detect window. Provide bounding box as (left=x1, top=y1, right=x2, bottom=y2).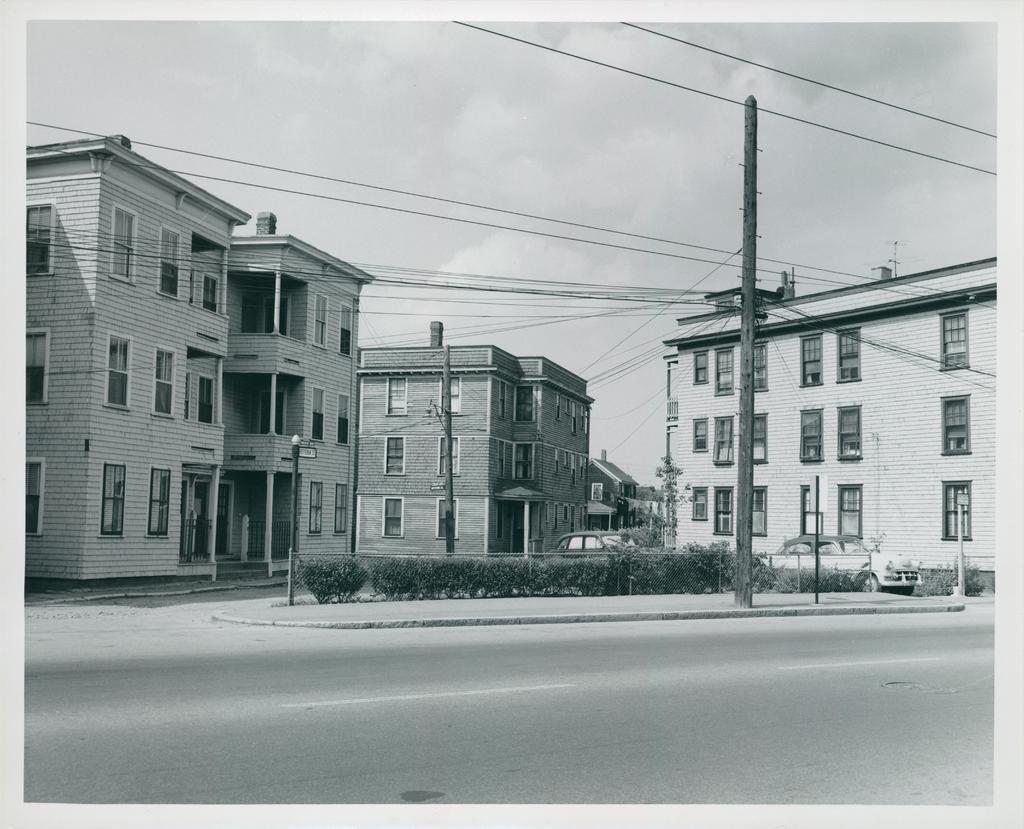
(left=497, top=445, right=504, bottom=478).
